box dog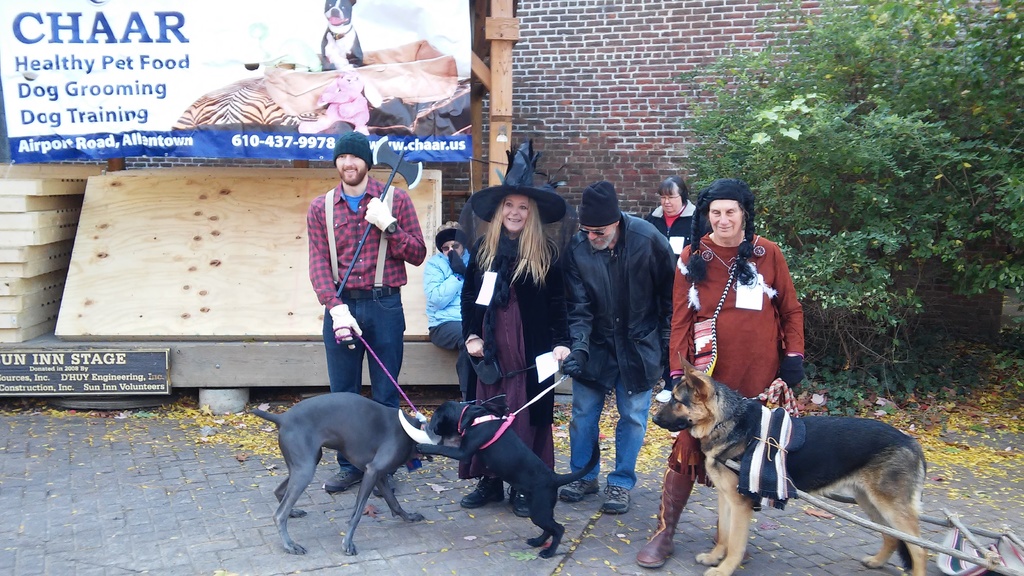
pyautogui.locateOnScreen(413, 399, 602, 557)
